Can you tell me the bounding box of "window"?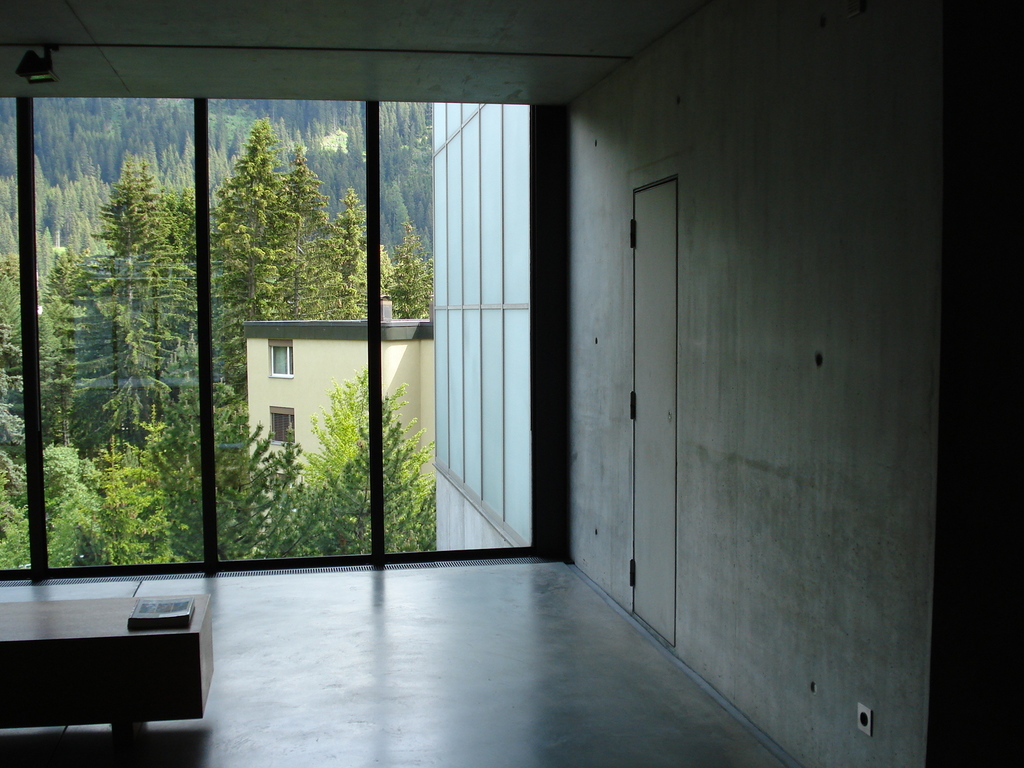
[268,344,296,374].
